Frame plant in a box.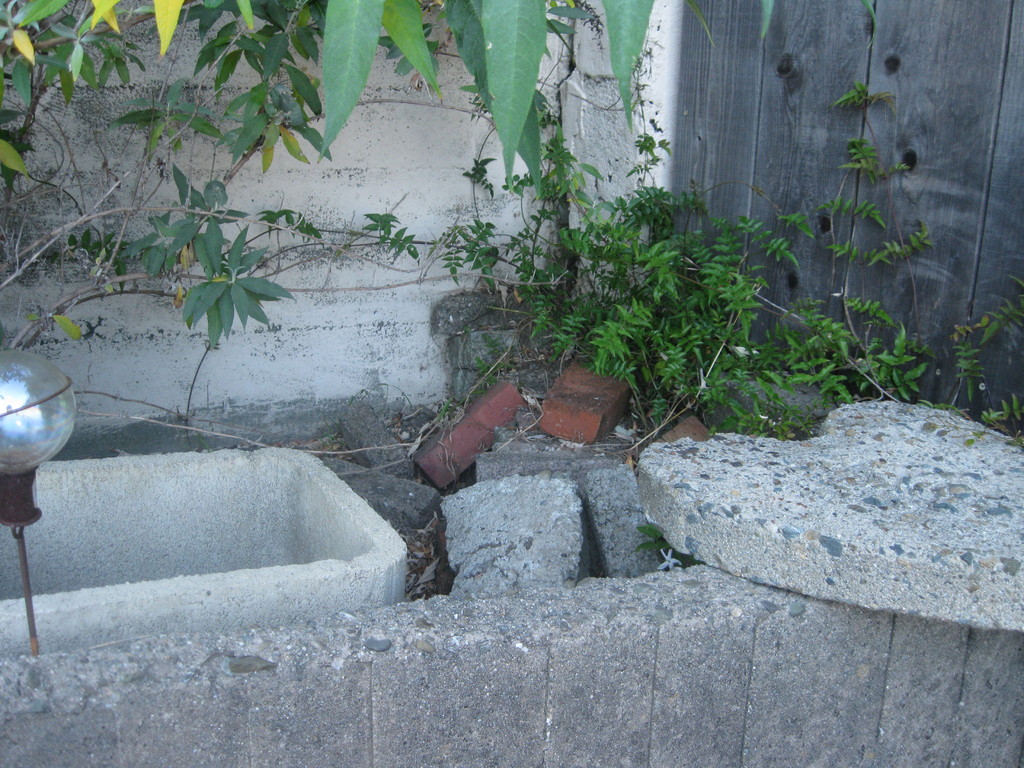
<region>44, 0, 1023, 461</region>.
